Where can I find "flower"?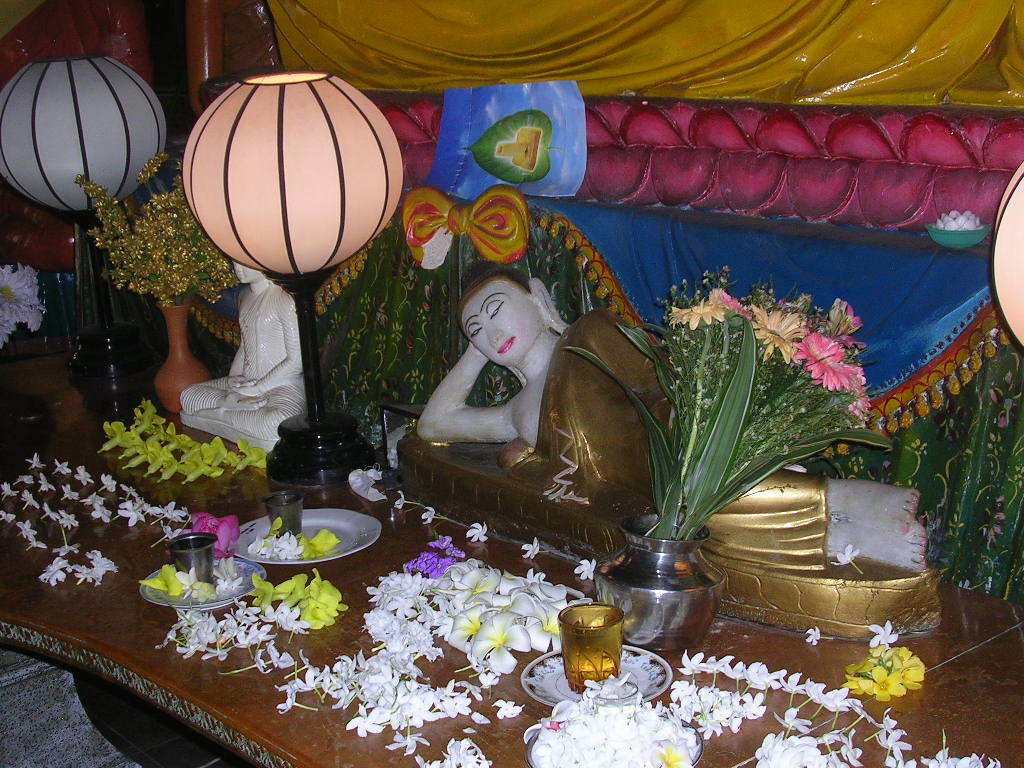
You can find it at pyautogui.locateOnScreen(860, 620, 899, 649).
